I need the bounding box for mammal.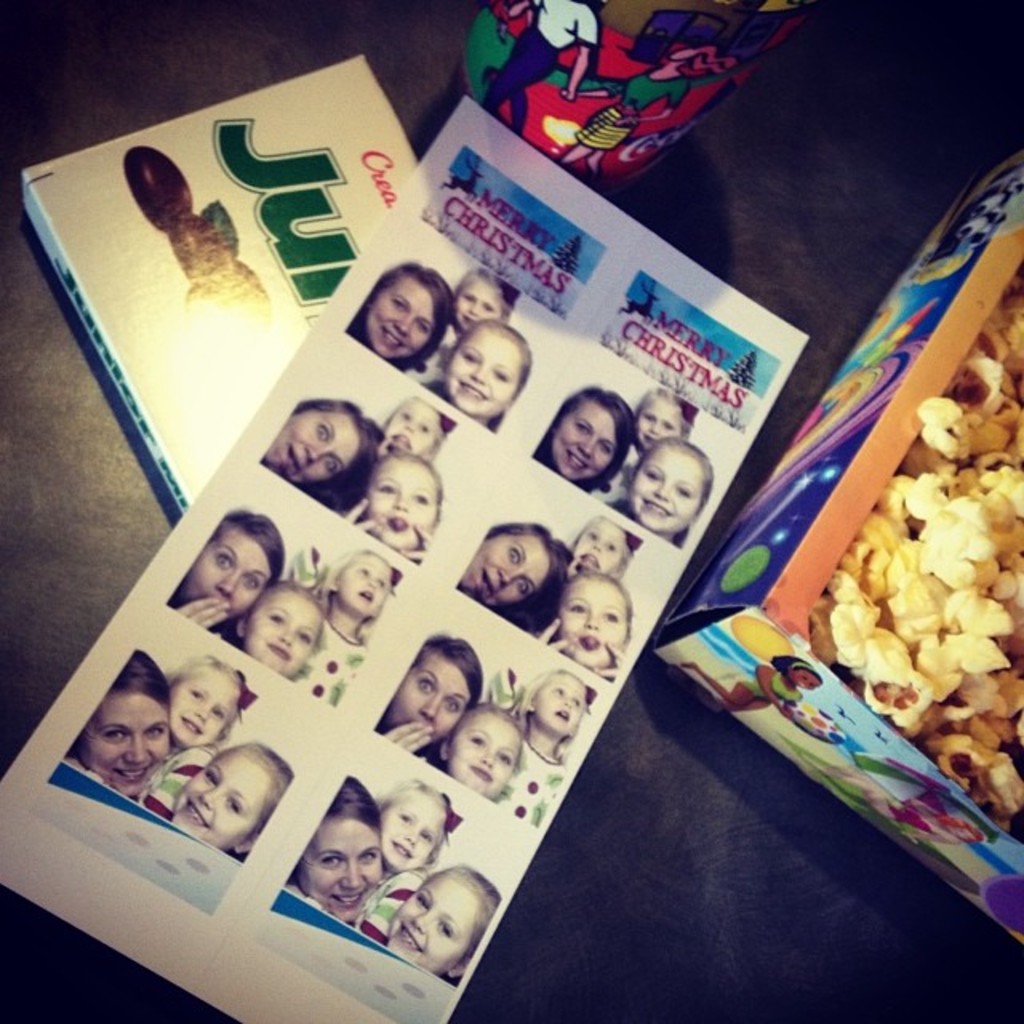
Here it is: locate(171, 733, 296, 856).
